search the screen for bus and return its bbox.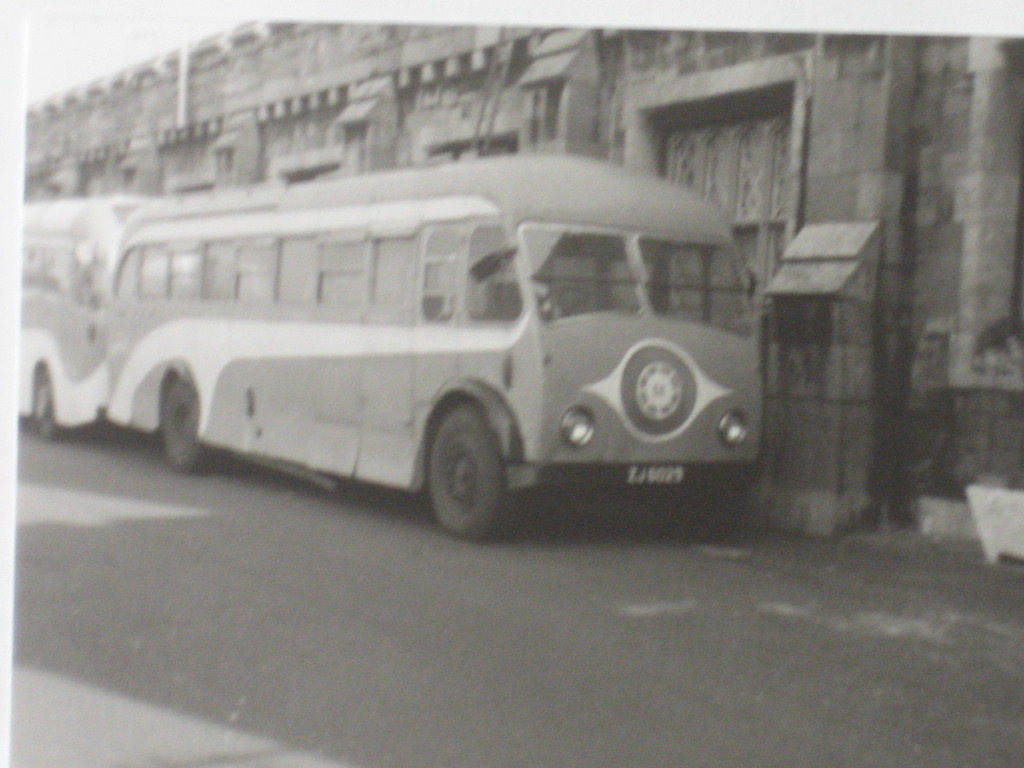
Found: [left=17, top=196, right=166, bottom=436].
